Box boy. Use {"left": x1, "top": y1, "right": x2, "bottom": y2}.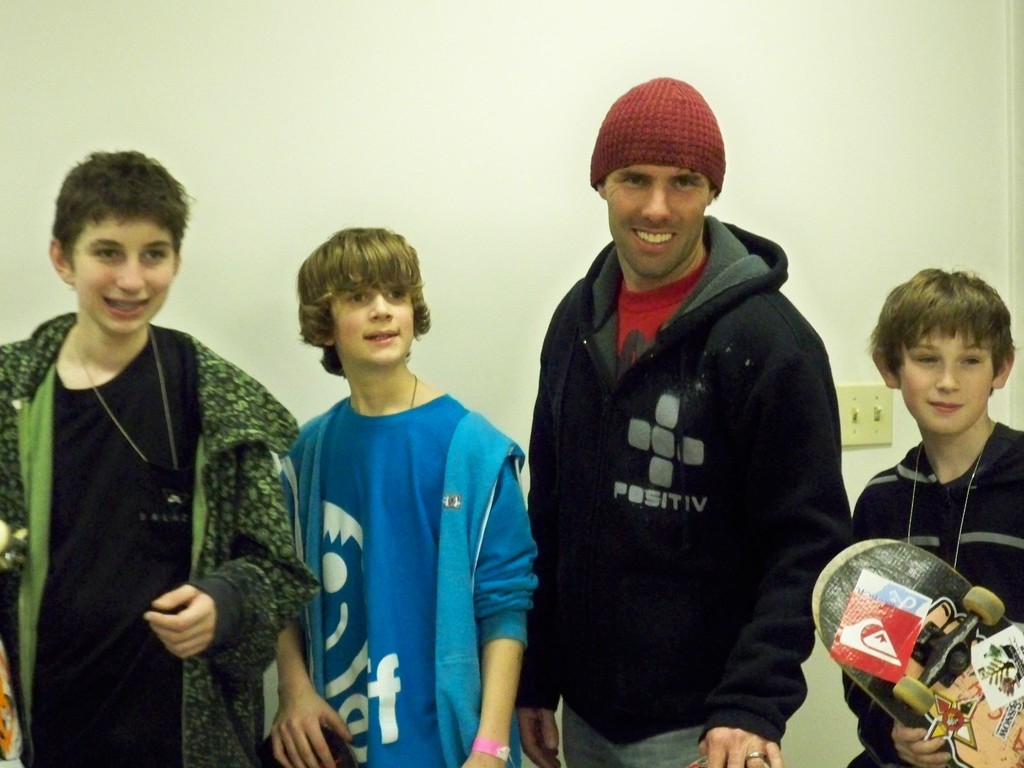
{"left": 256, "top": 205, "right": 520, "bottom": 767}.
